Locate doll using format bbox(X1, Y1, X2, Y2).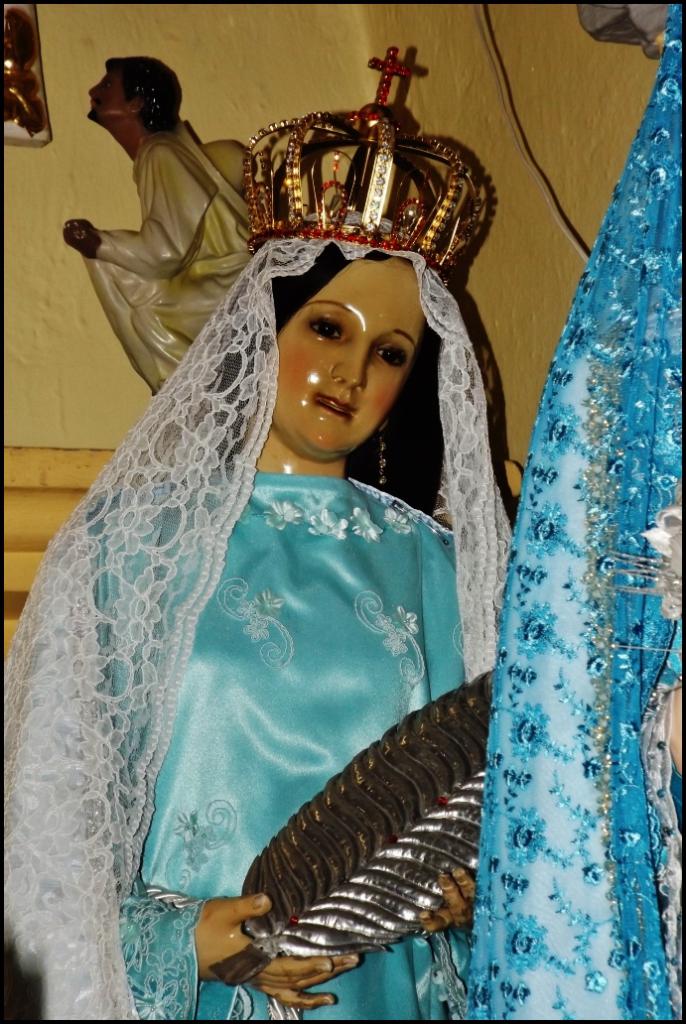
bbox(9, 84, 483, 1022).
